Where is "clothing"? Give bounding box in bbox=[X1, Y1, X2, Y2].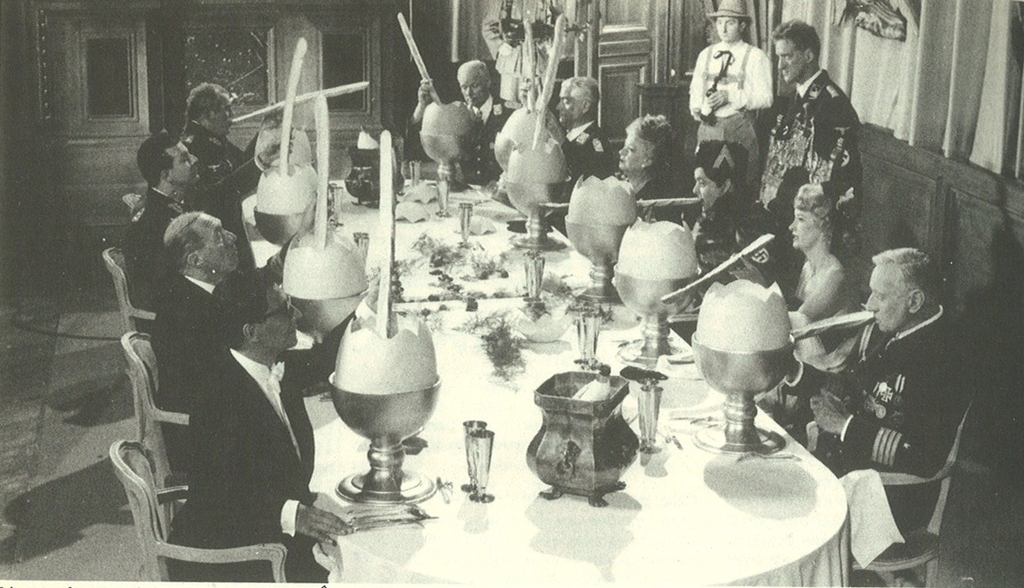
bbox=[765, 64, 863, 247].
